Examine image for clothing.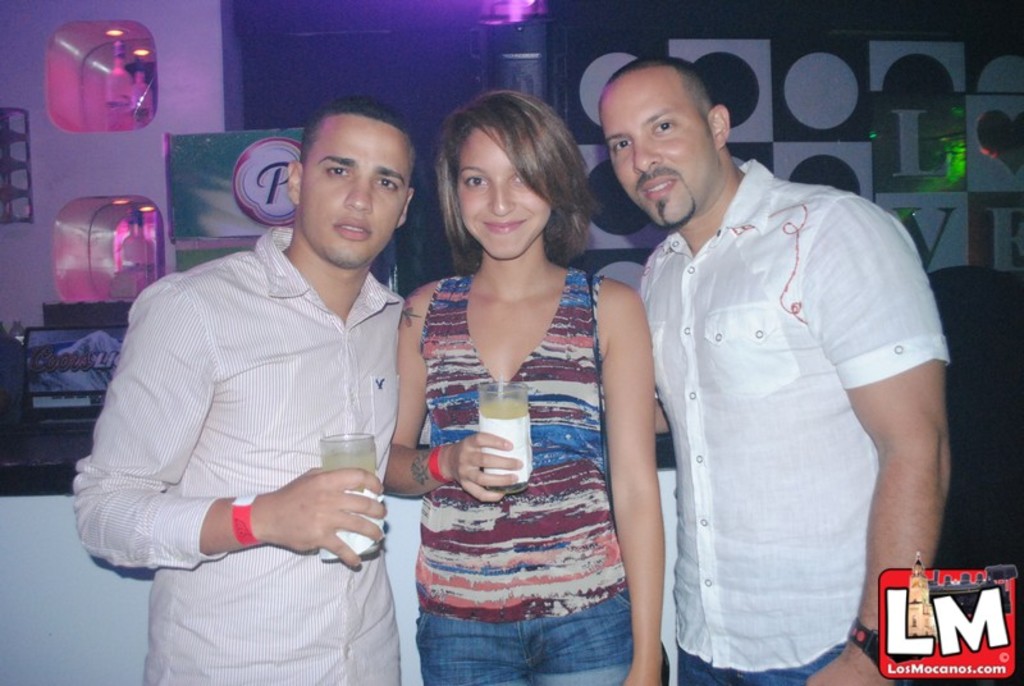
Examination result: left=639, top=157, right=951, bottom=685.
